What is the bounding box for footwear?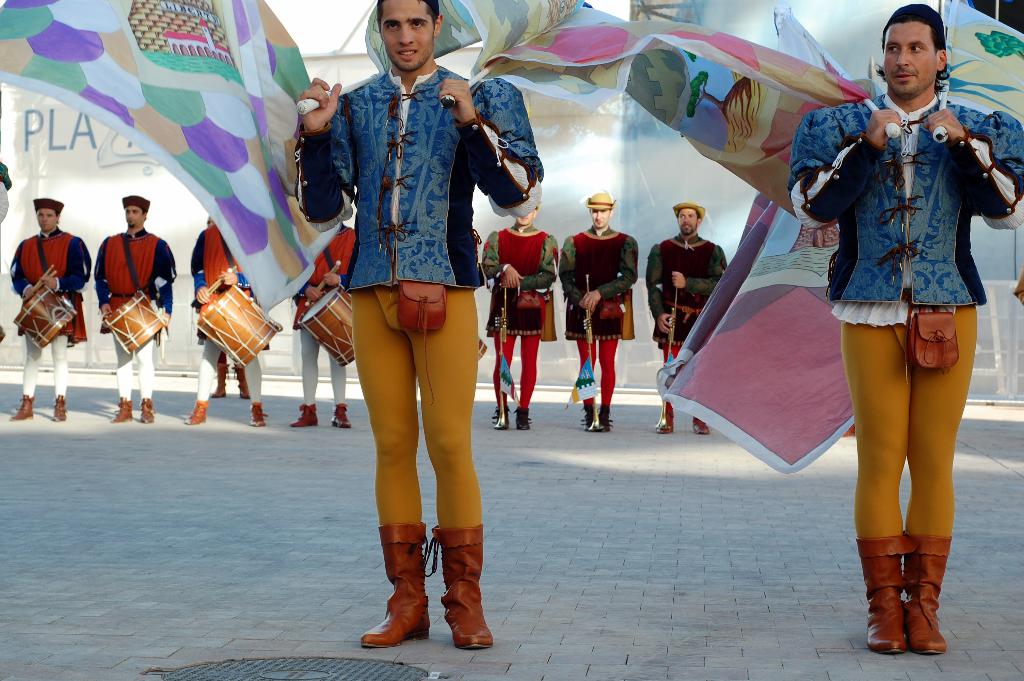
region(490, 406, 514, 427).
